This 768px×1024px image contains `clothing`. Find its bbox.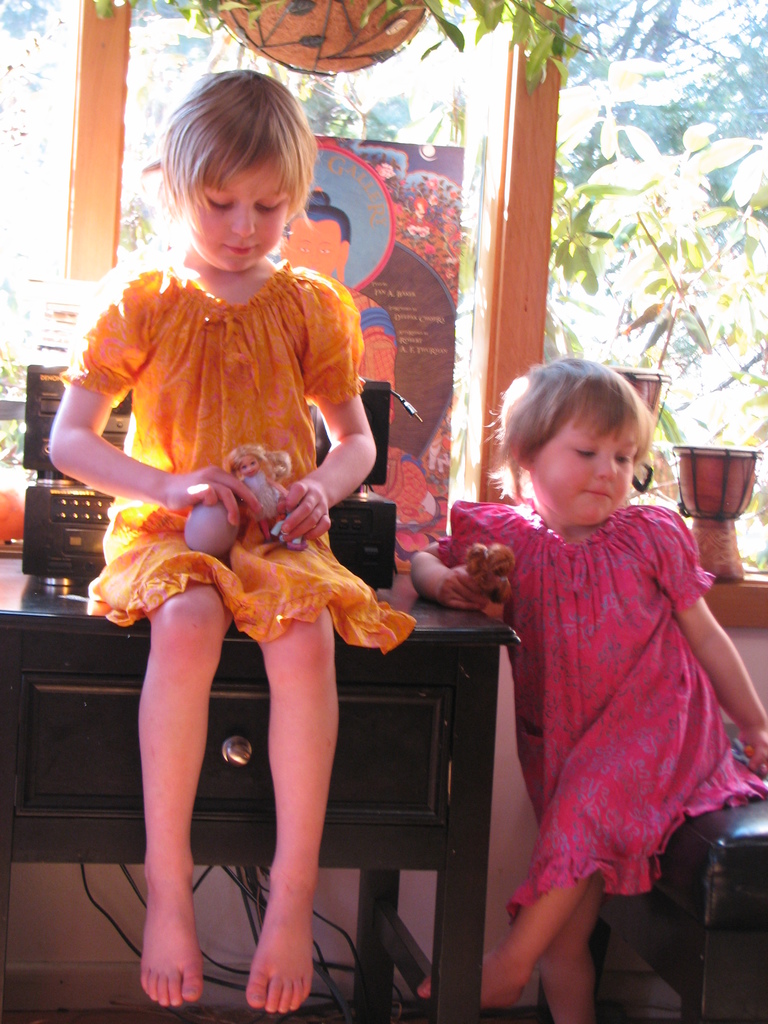
l=438, t=505, r=767, b=893.
